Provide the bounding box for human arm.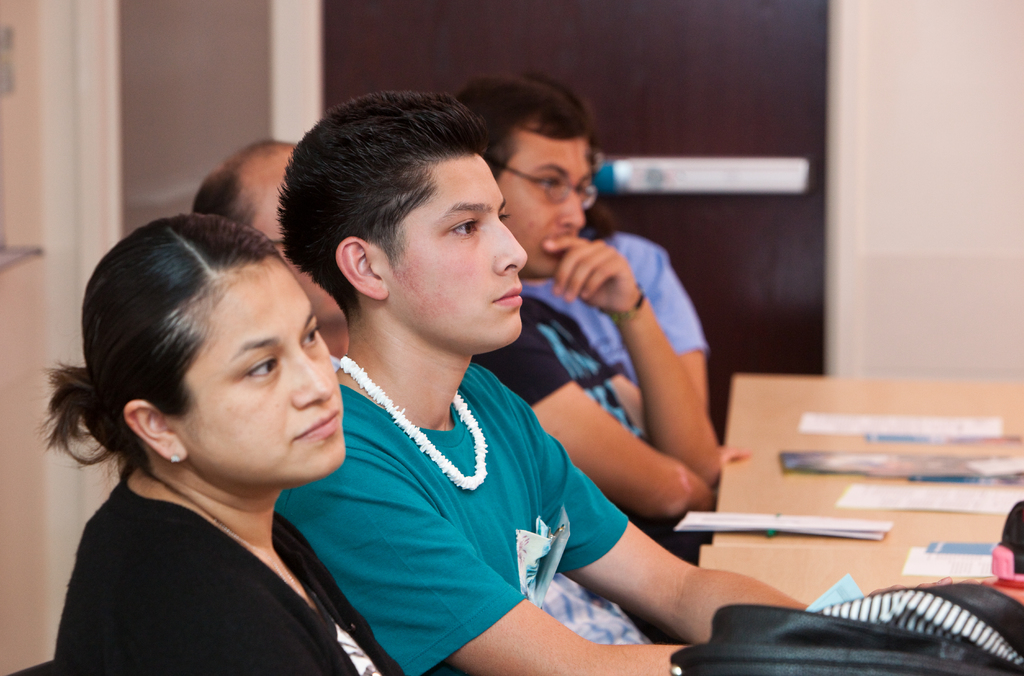
l=152, t=552, r=320, b=675.
